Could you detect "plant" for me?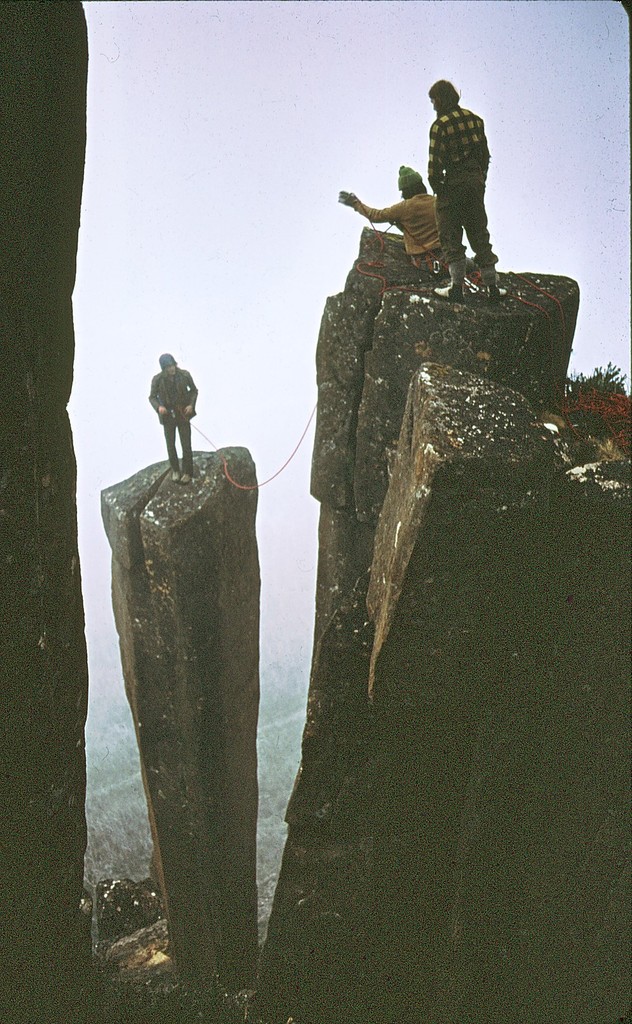
Detection result: region(83, 657, 159, 900).
